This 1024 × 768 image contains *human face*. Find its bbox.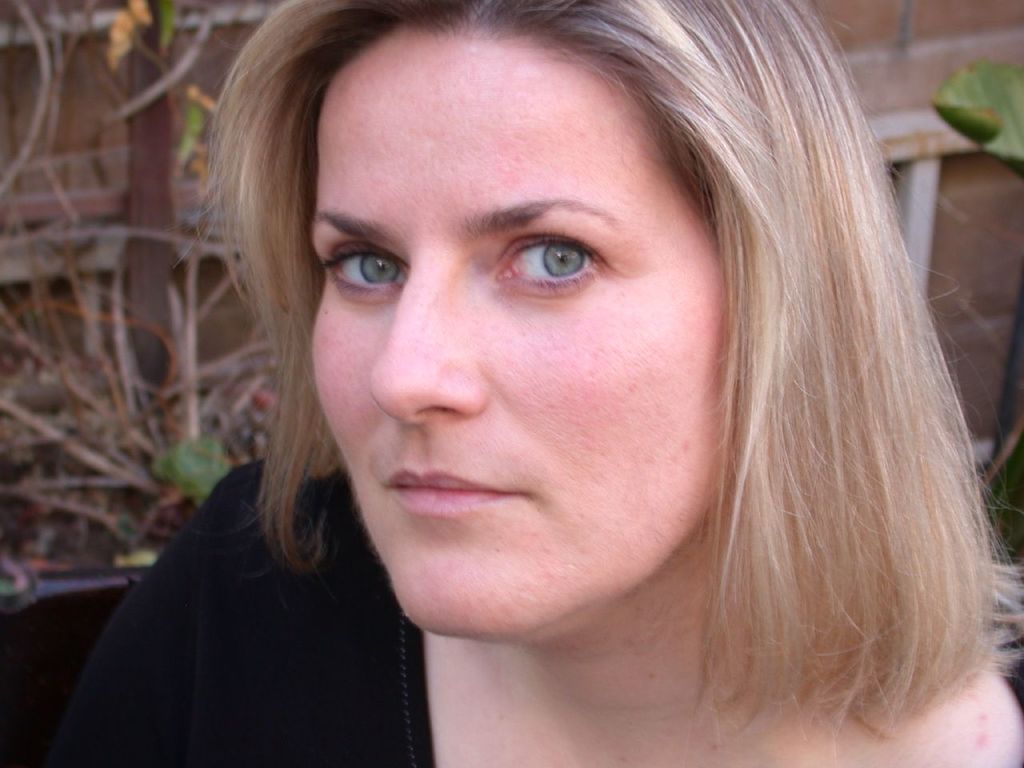
pyautogui.locateOnScreen(315, 30, 735, 635).
